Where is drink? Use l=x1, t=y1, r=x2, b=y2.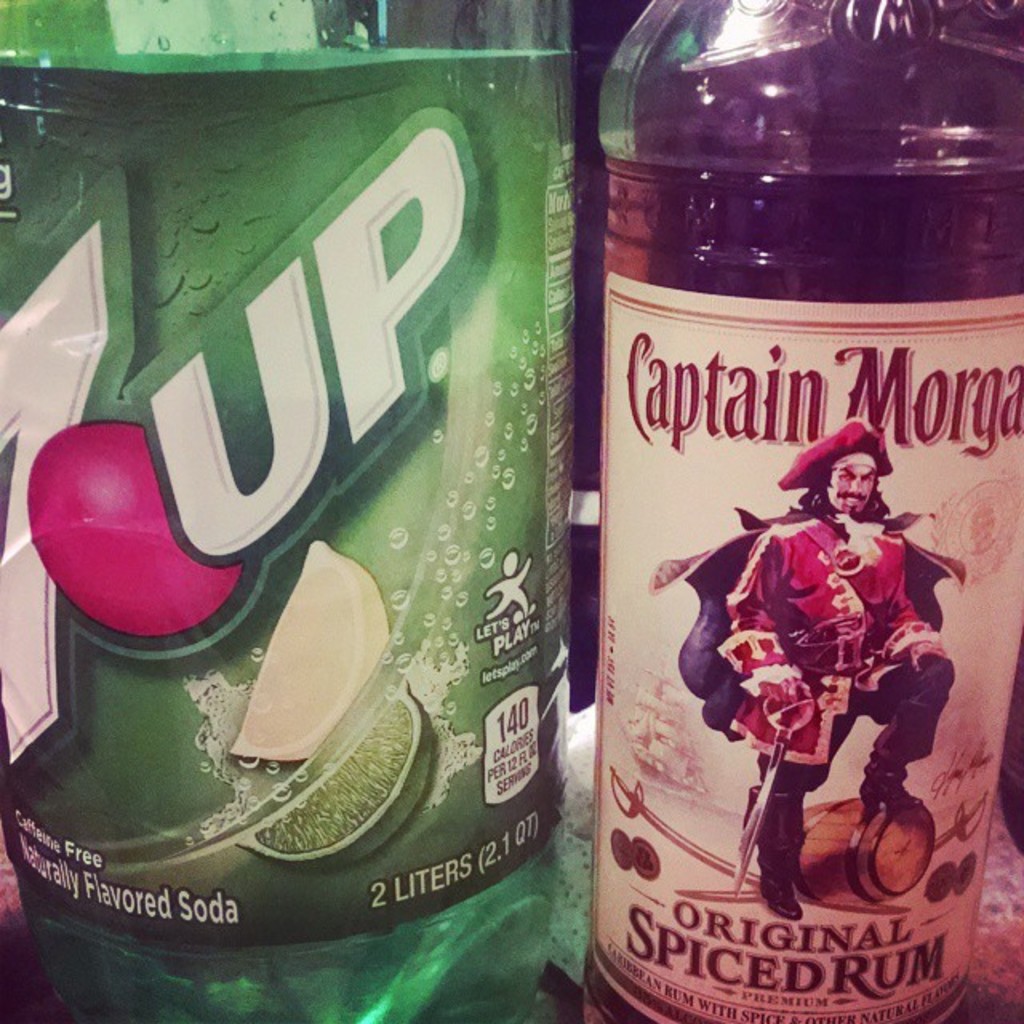
l=584, t=18, r=989, b=1023.
